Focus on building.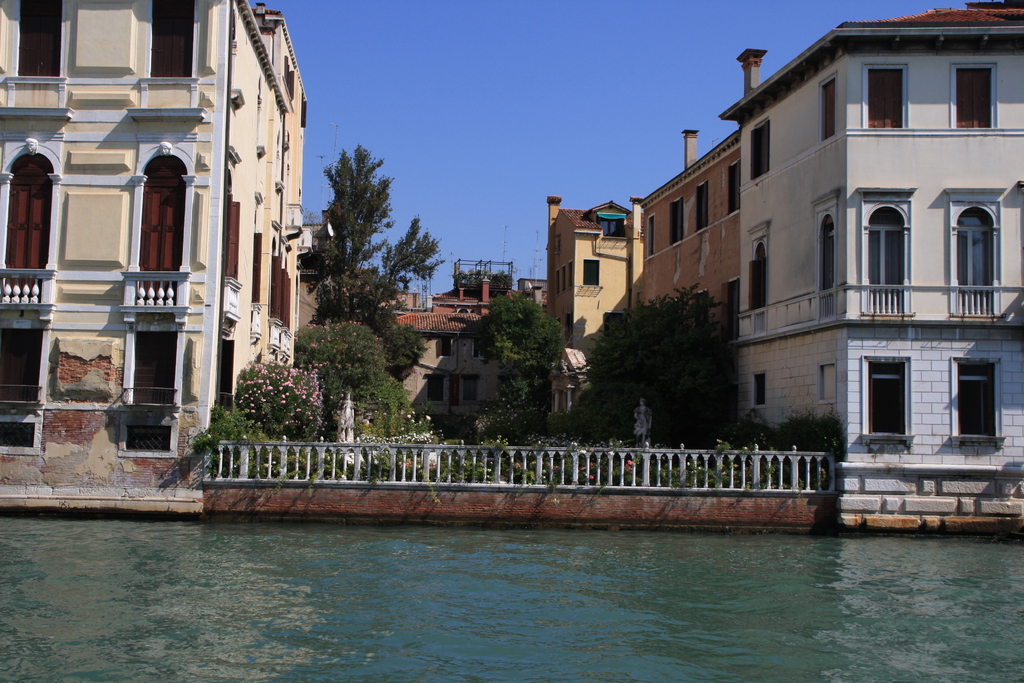
Focused at [left=547, top=197, right=641, bottom=361].
